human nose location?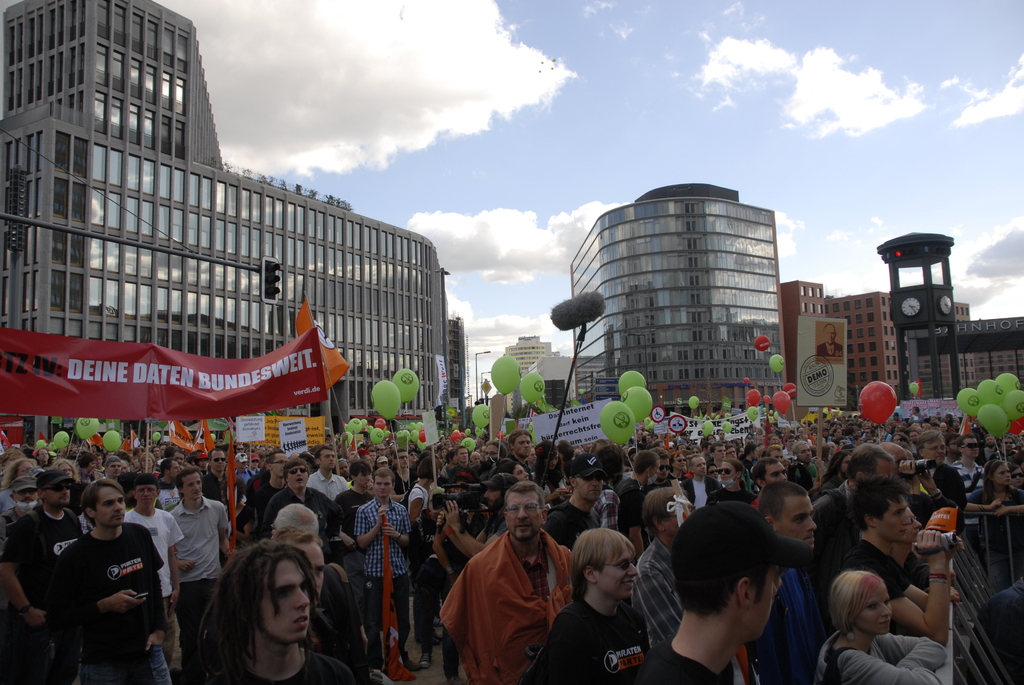
115/504/125/510
